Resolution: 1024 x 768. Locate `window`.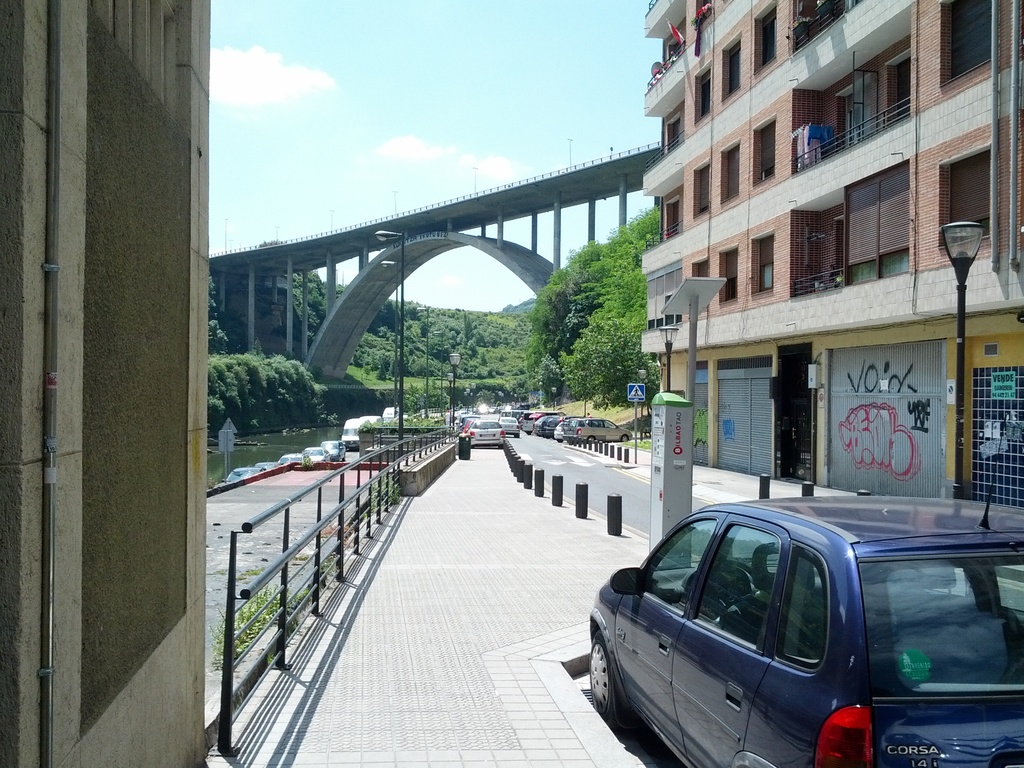
753/114/778/182.
